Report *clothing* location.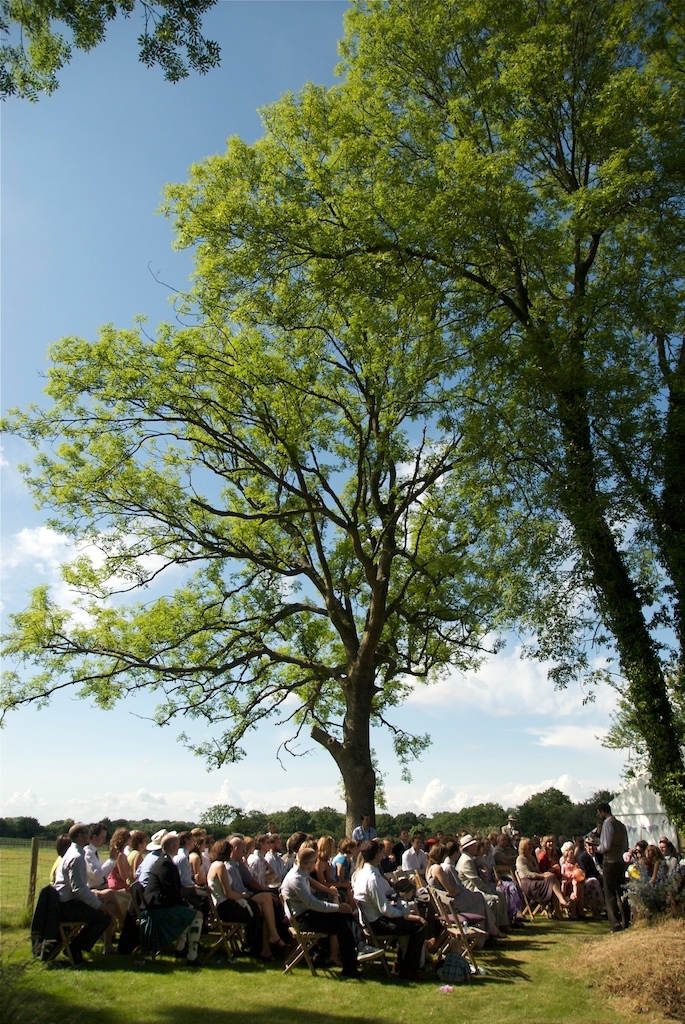
Report: 56,893,110,952.
